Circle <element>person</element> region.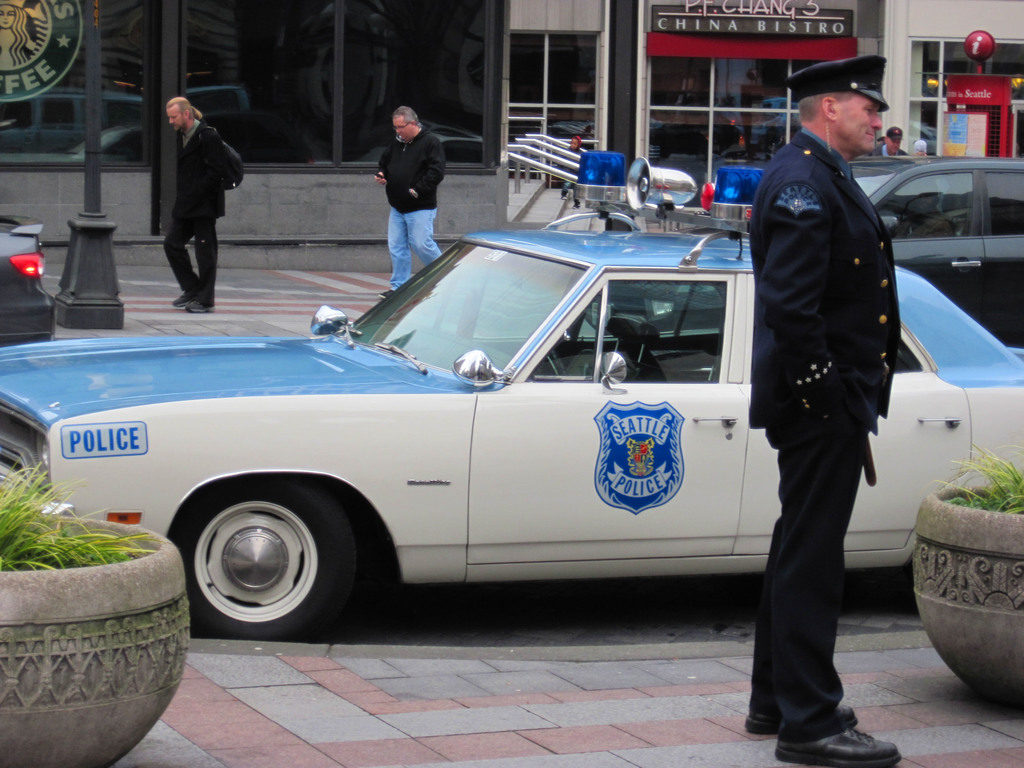
Region: 163,100,256,323.
